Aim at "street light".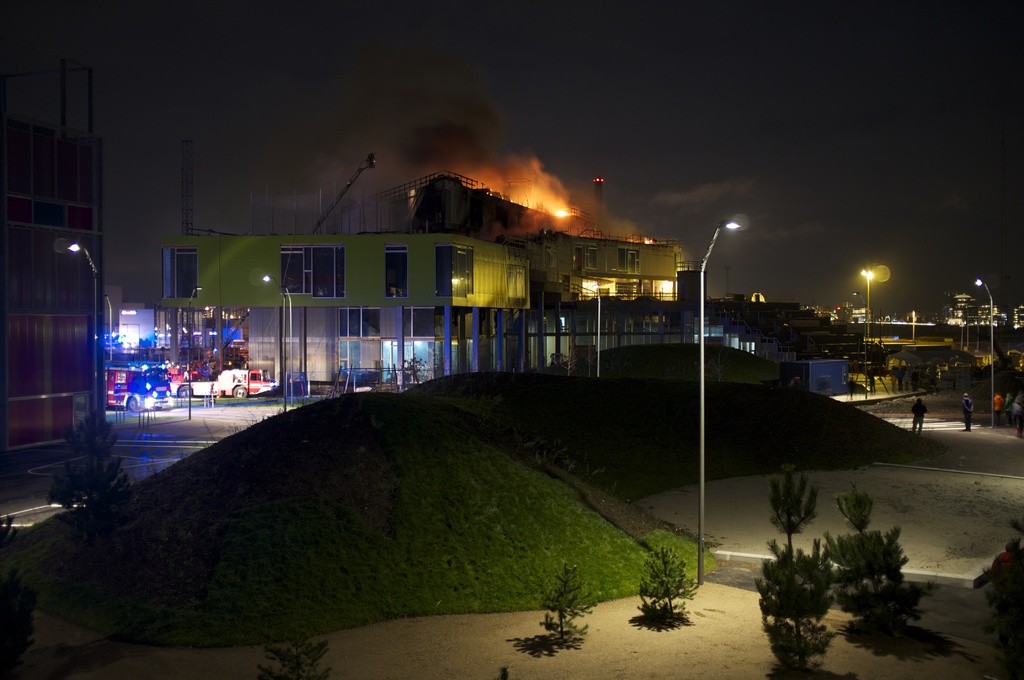
Aimed at 593 284 600 376.
